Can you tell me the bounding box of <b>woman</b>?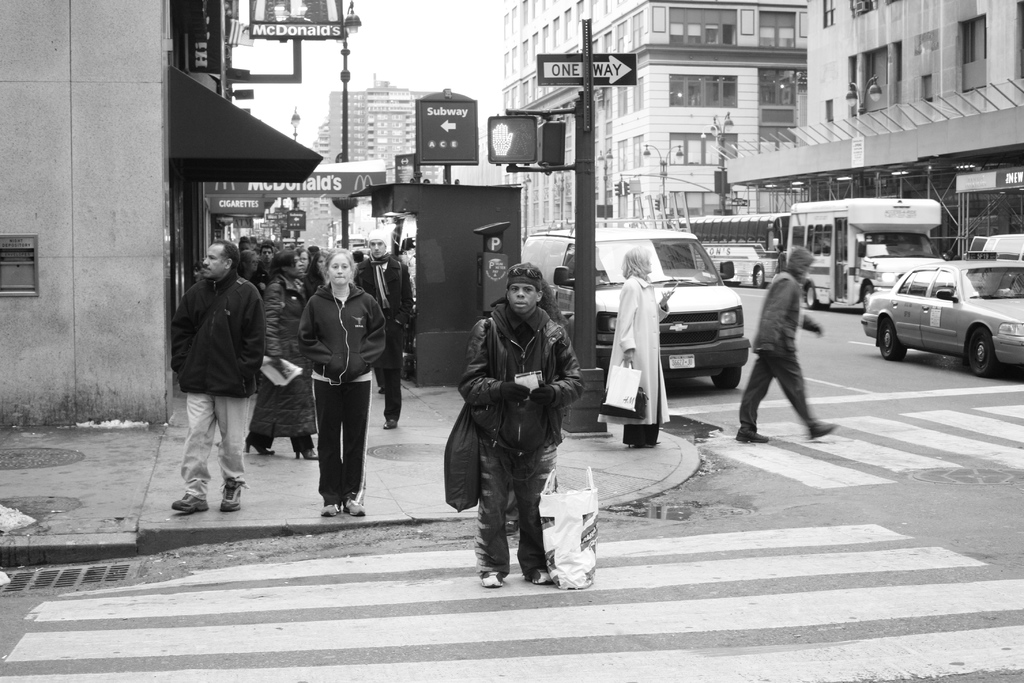
[x1=241, y1=251, x2=265, y2=296].
